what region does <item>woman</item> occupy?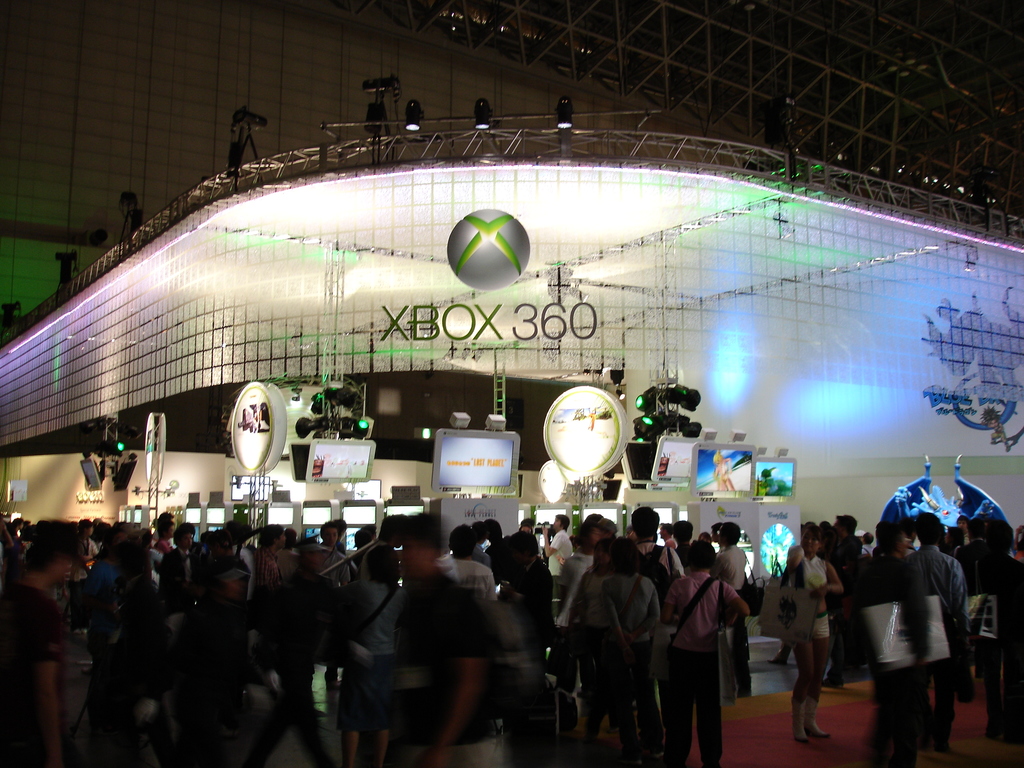
detection(598, 542, 657, 767).
